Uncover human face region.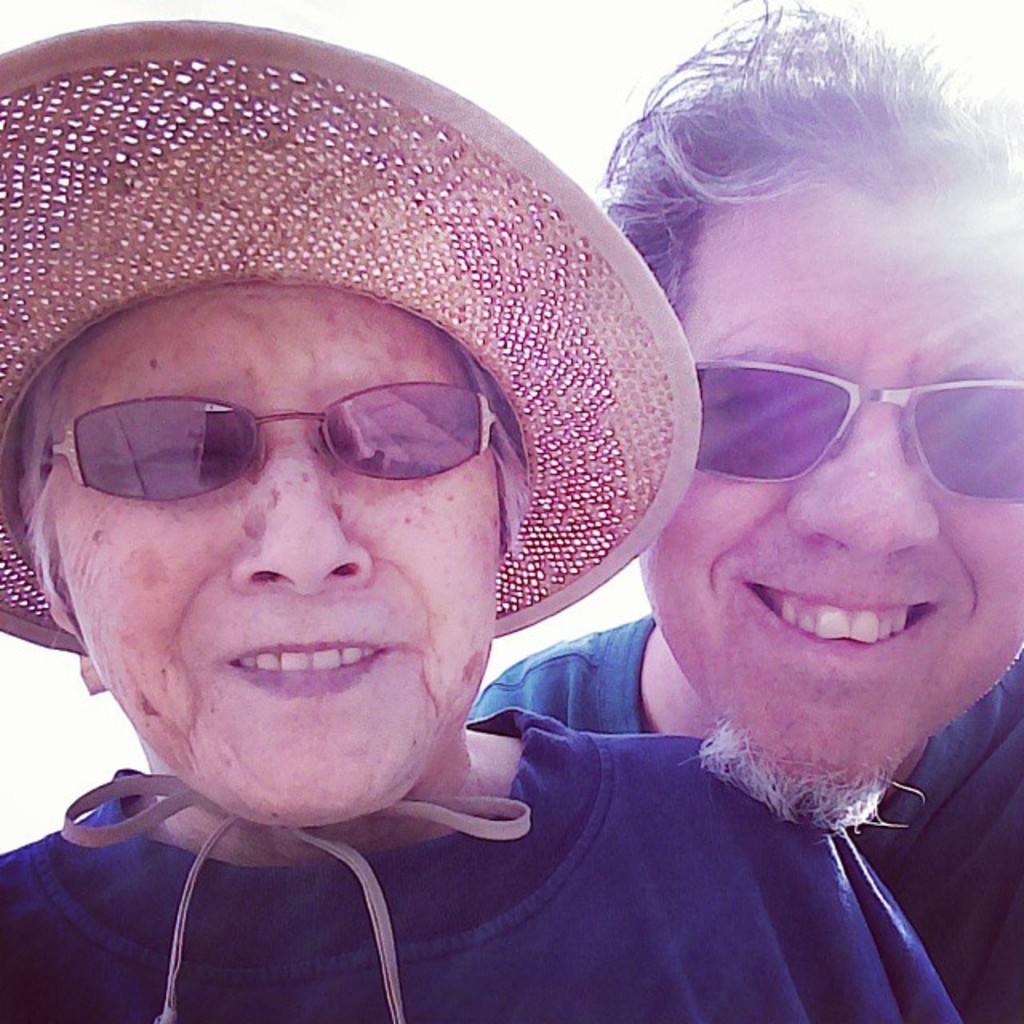
Uncovered: pyautogui.locateOnScreen(634, 182, 1022, 781).
